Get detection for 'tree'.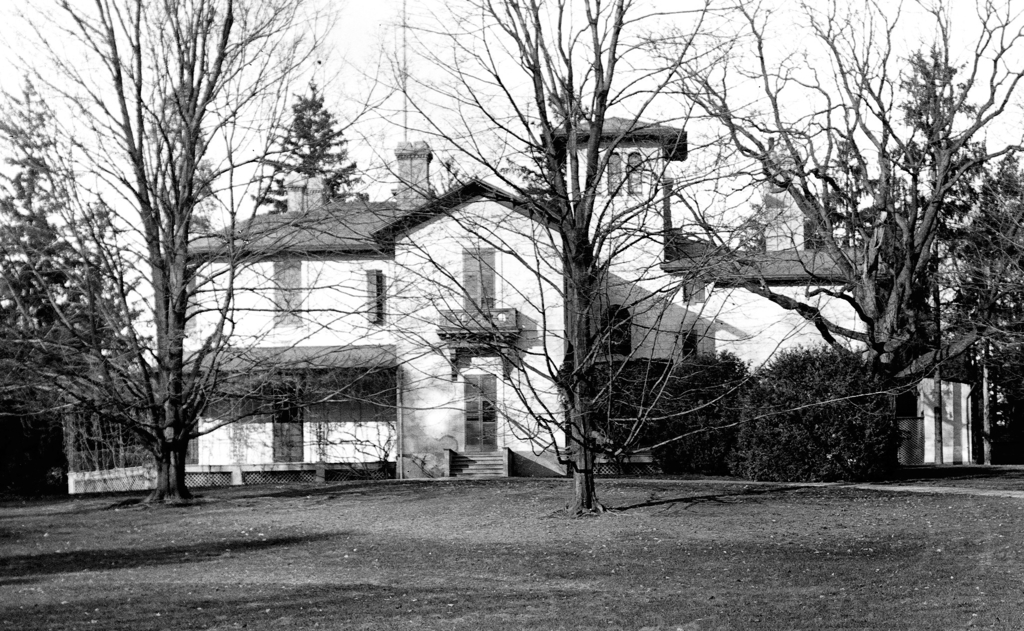
Detection: [x1=966, y1=145, x2=1023, y2=405].
